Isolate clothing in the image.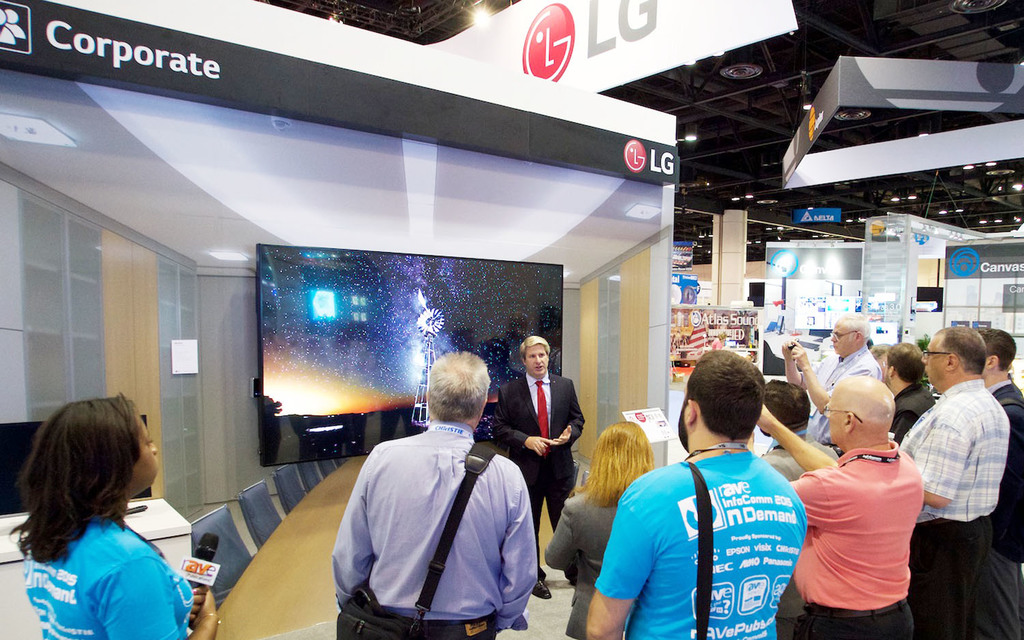
Isolated region: detection(593, 461, 787, 639).
